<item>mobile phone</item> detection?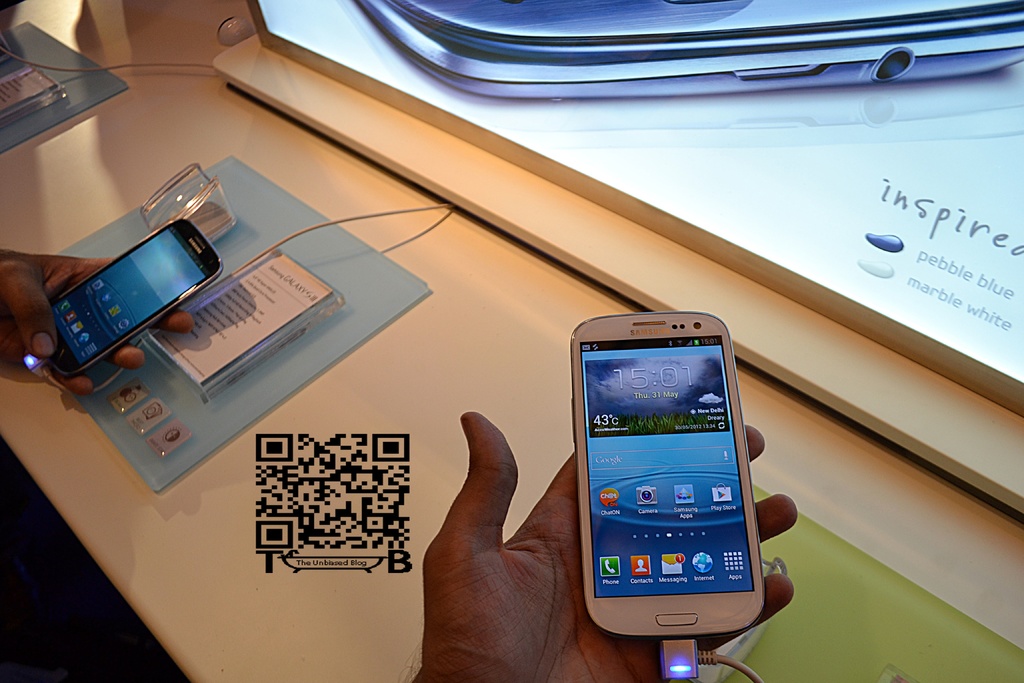
(50,215,223,378)
